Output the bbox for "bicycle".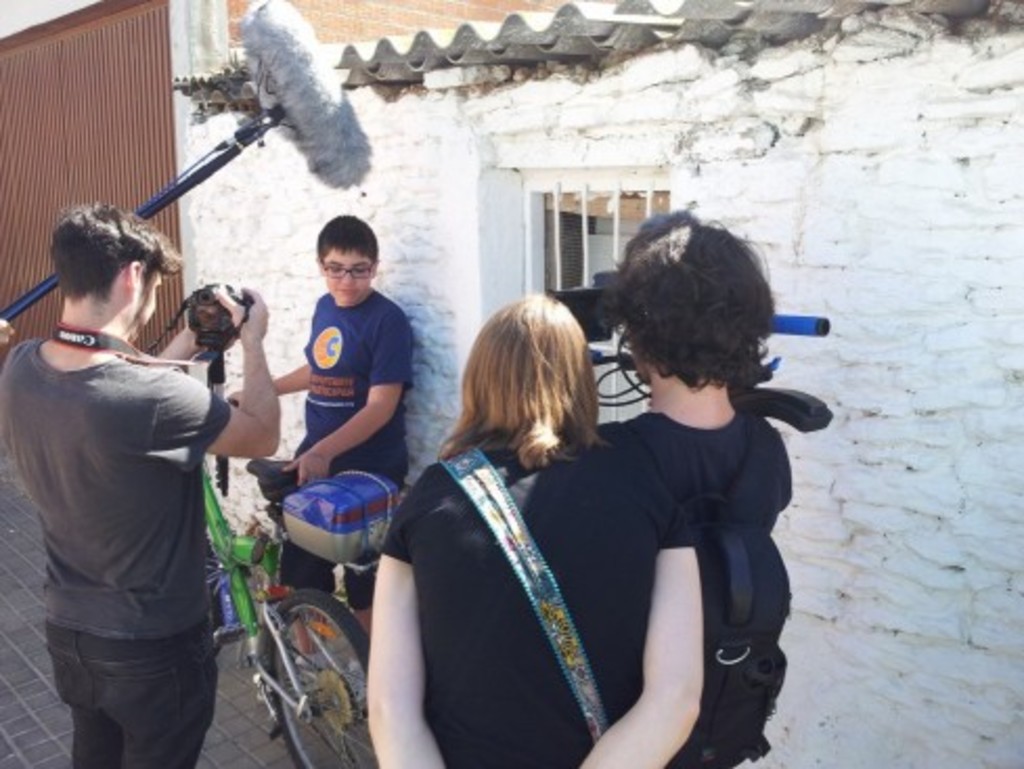
pyautogui.locateOnScreen(203, 461, 366, 767).
